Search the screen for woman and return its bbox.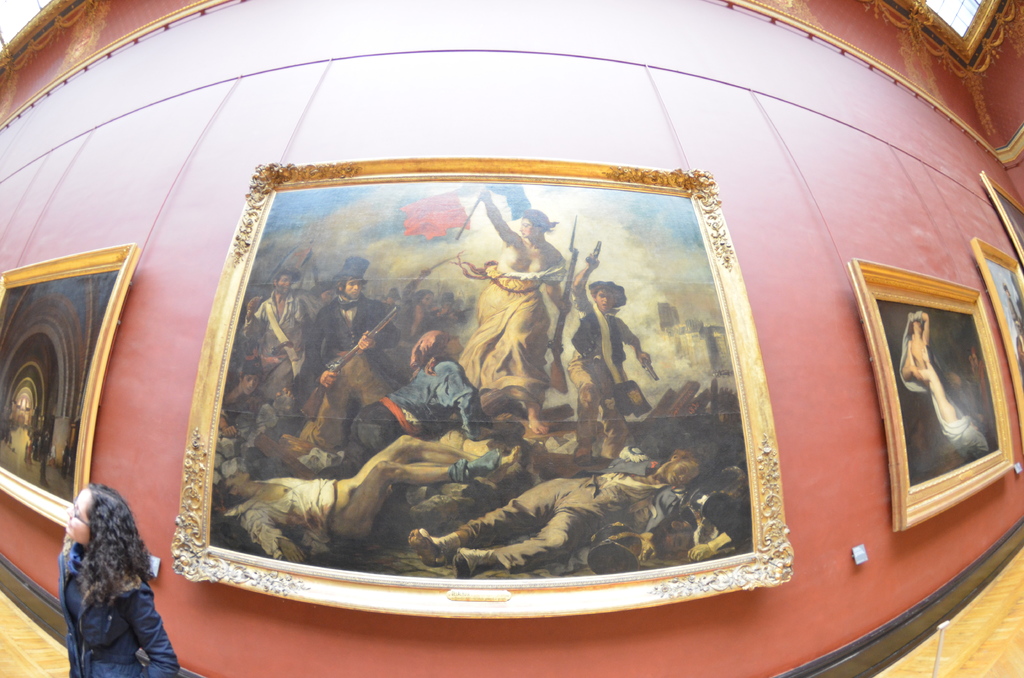
Found: (460, 197, 563, 439).
